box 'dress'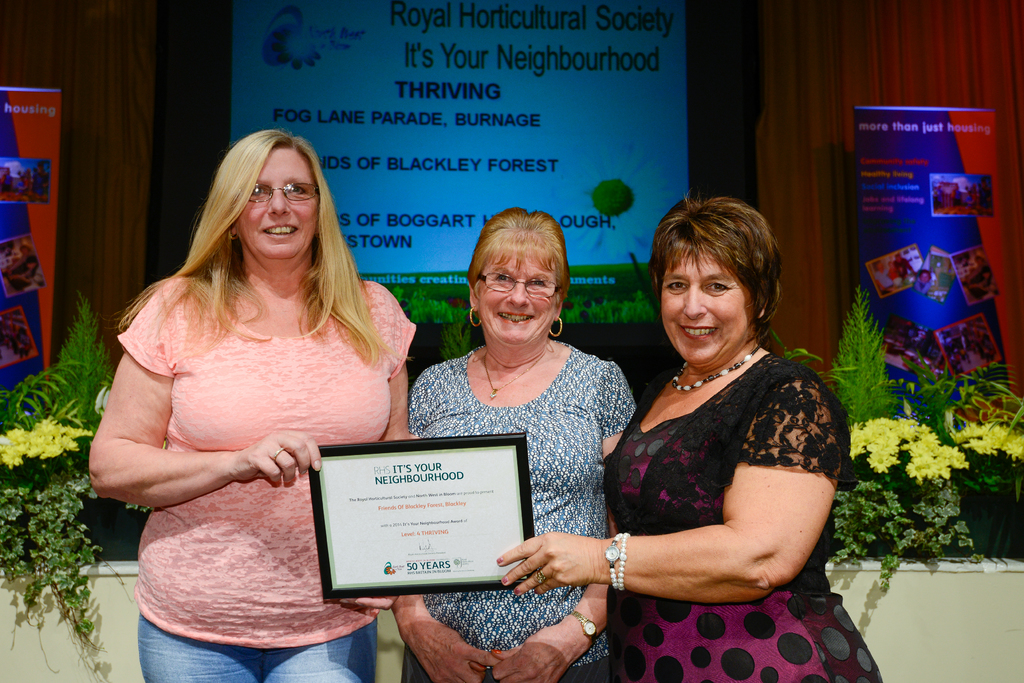
bbox=(396, 336, 641, 682)
